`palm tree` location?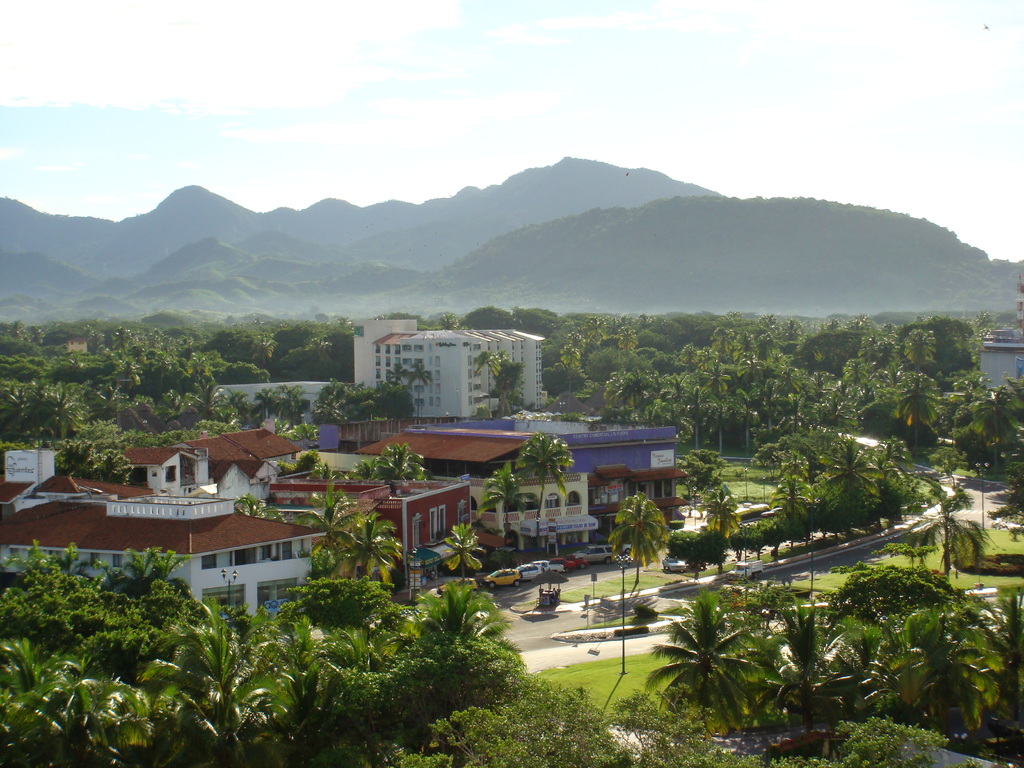
pyautogui.locateOnScreen(639, 604, 796, 735)
